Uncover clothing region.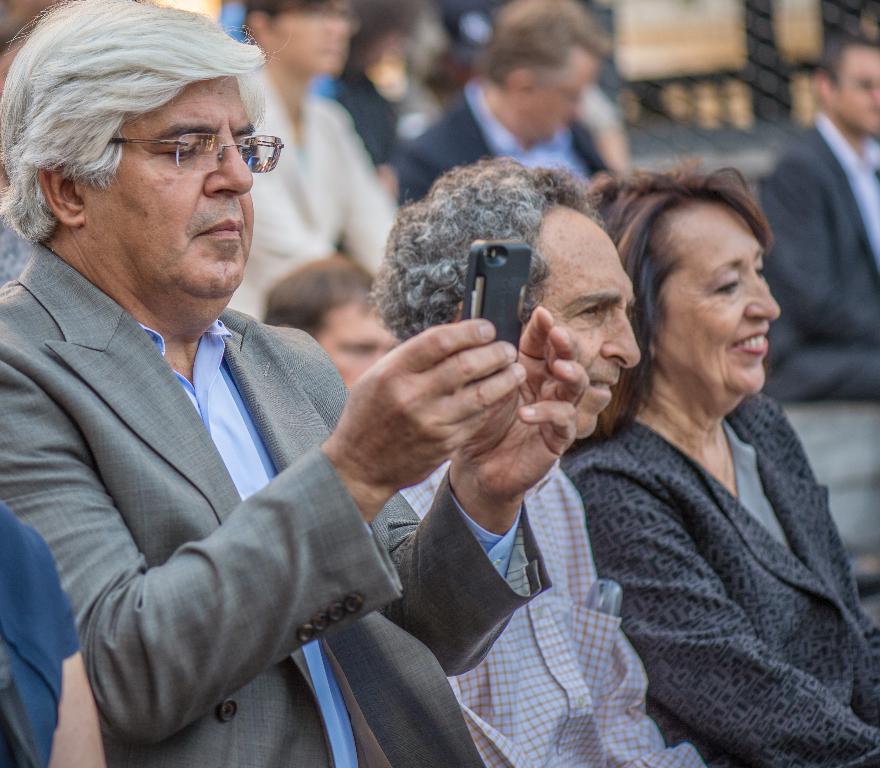
Uncovered: (396, 453, 713, 767).
